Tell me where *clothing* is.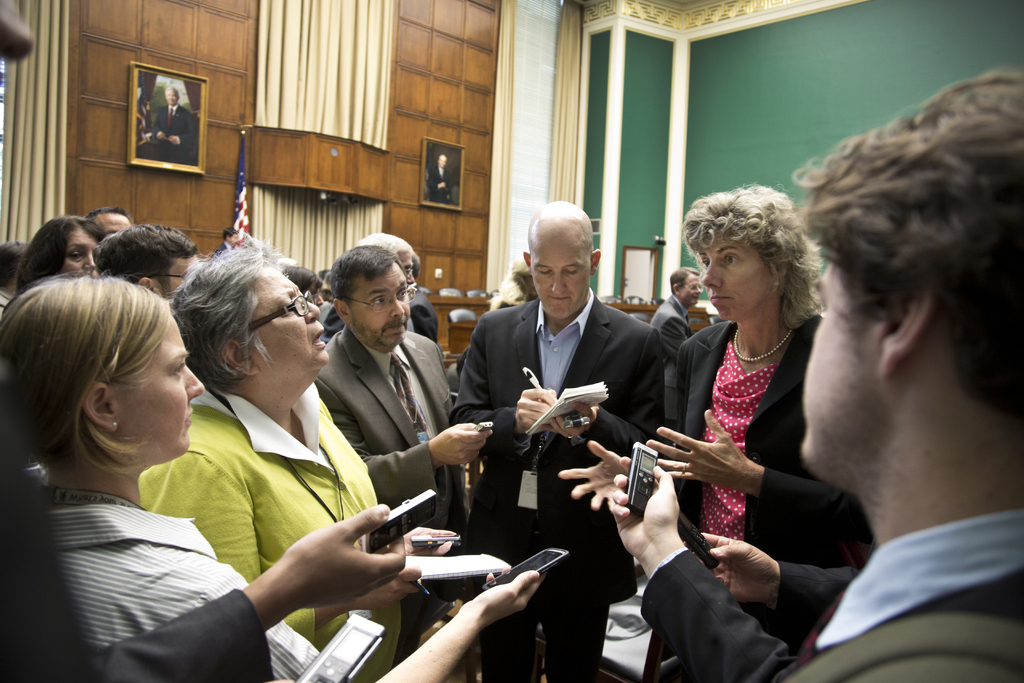
*clothing* is at (left=457, top=299, right=698, bottom=682).
